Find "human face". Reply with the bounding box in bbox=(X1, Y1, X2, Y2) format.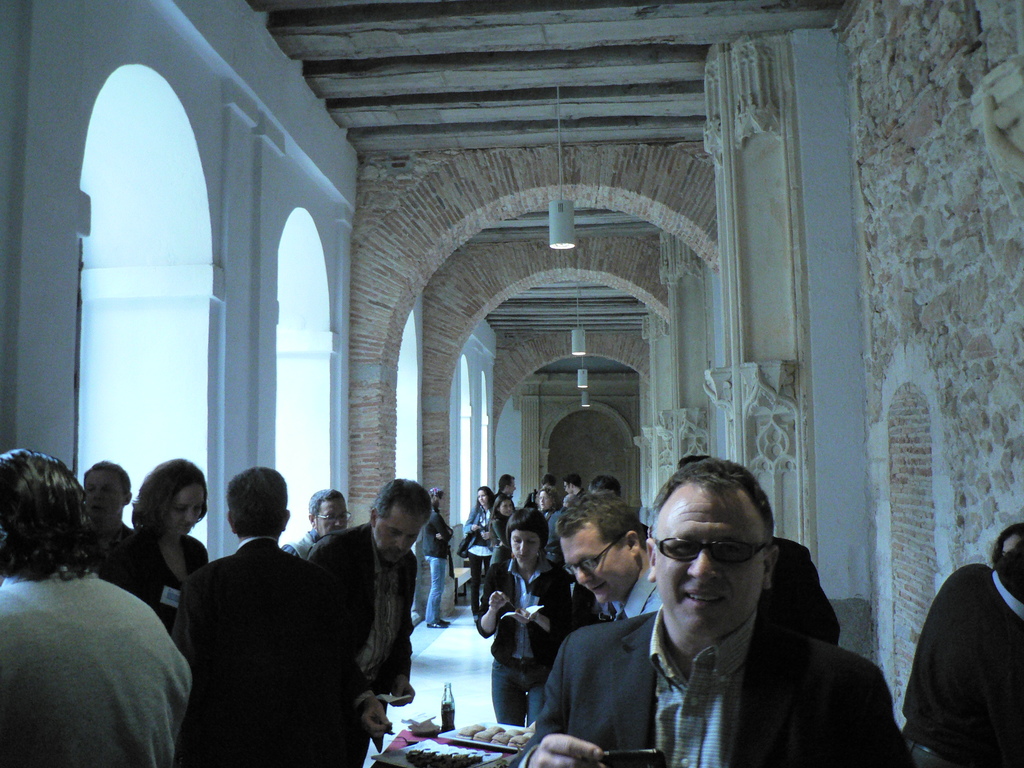
bbox=(170, 490, 209, 537).
